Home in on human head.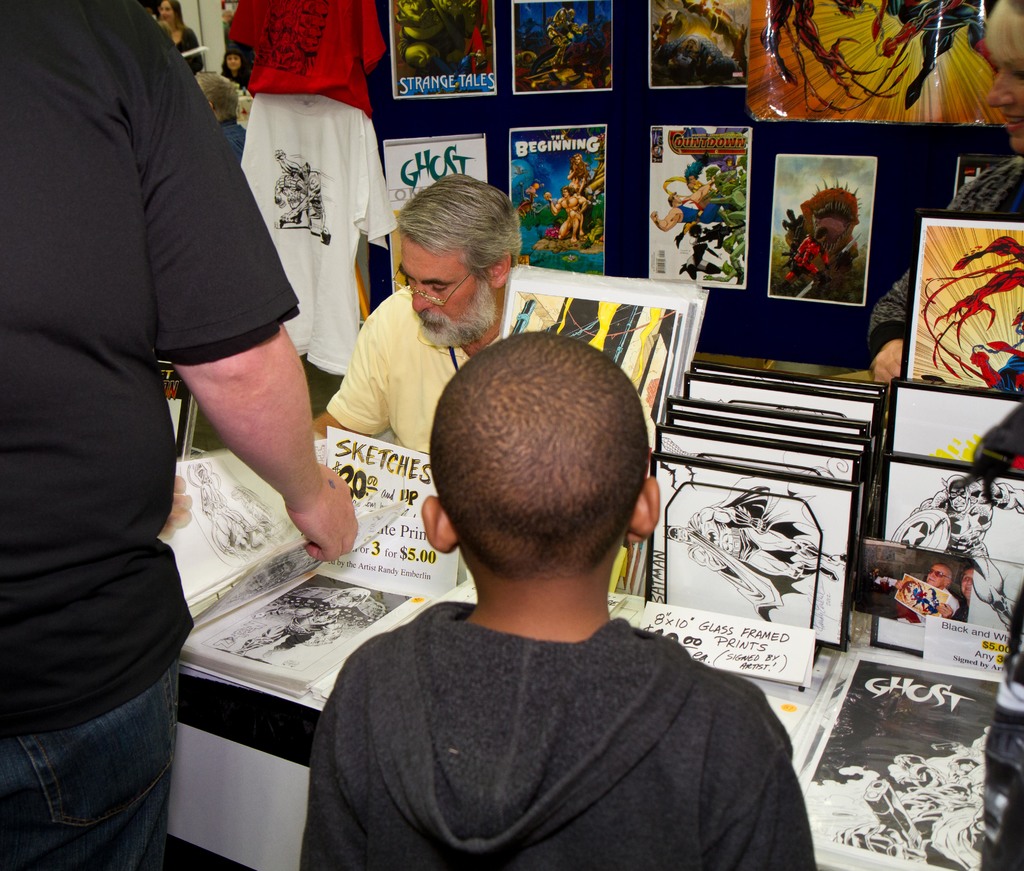
Homed in at 221,48,241,73.
